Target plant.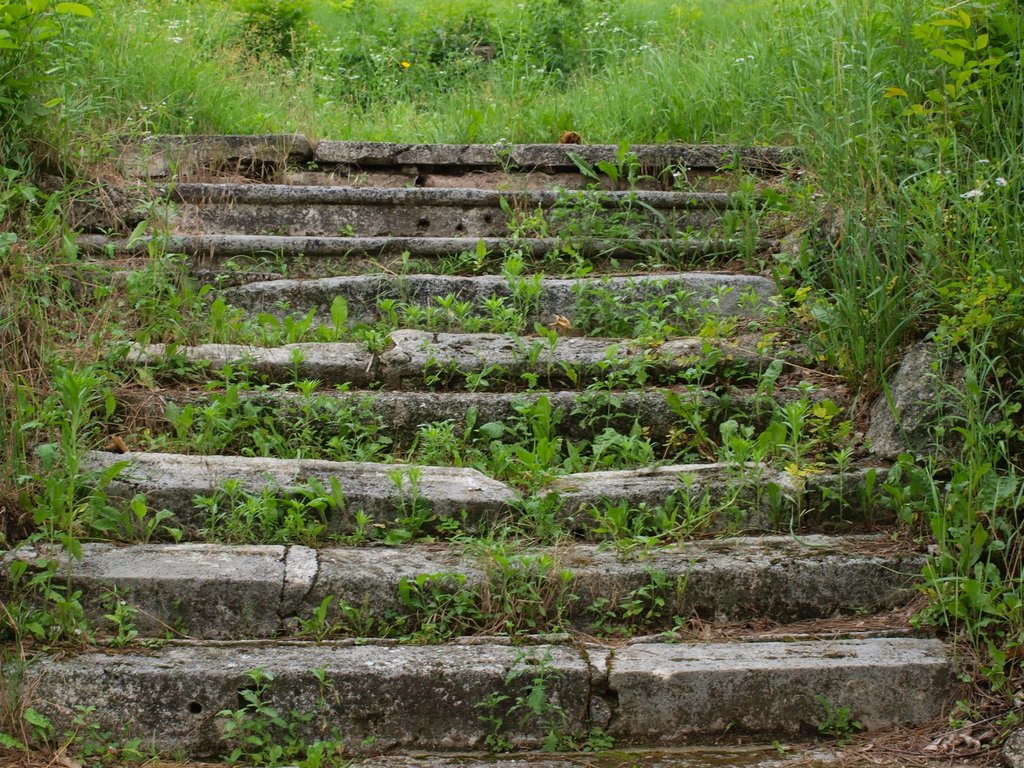
Target region: (x1=320, y1=383, x2=394, y2=463).
